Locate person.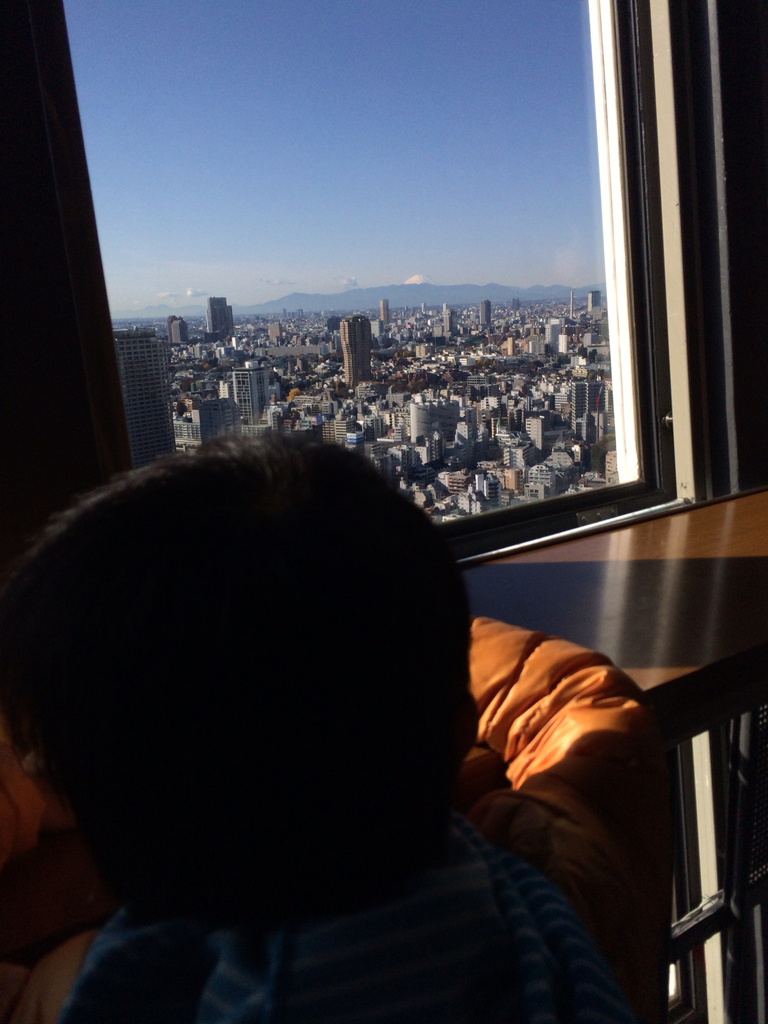
Bounding box: 0/358/612/996.
